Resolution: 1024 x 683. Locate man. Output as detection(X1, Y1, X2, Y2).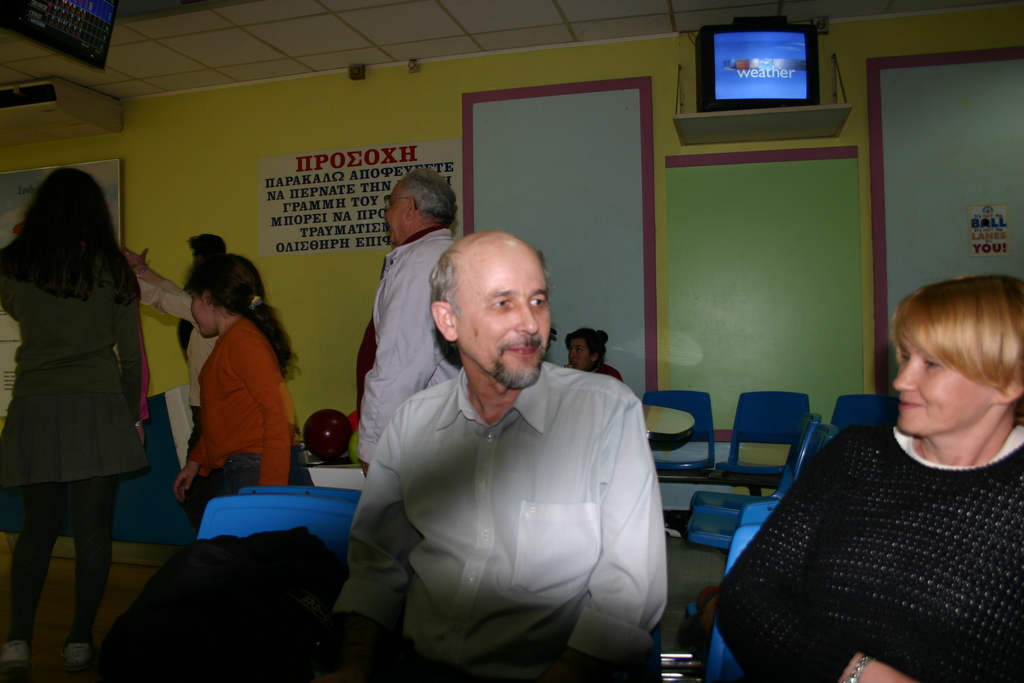
detection(348, 208, 678, 680).
